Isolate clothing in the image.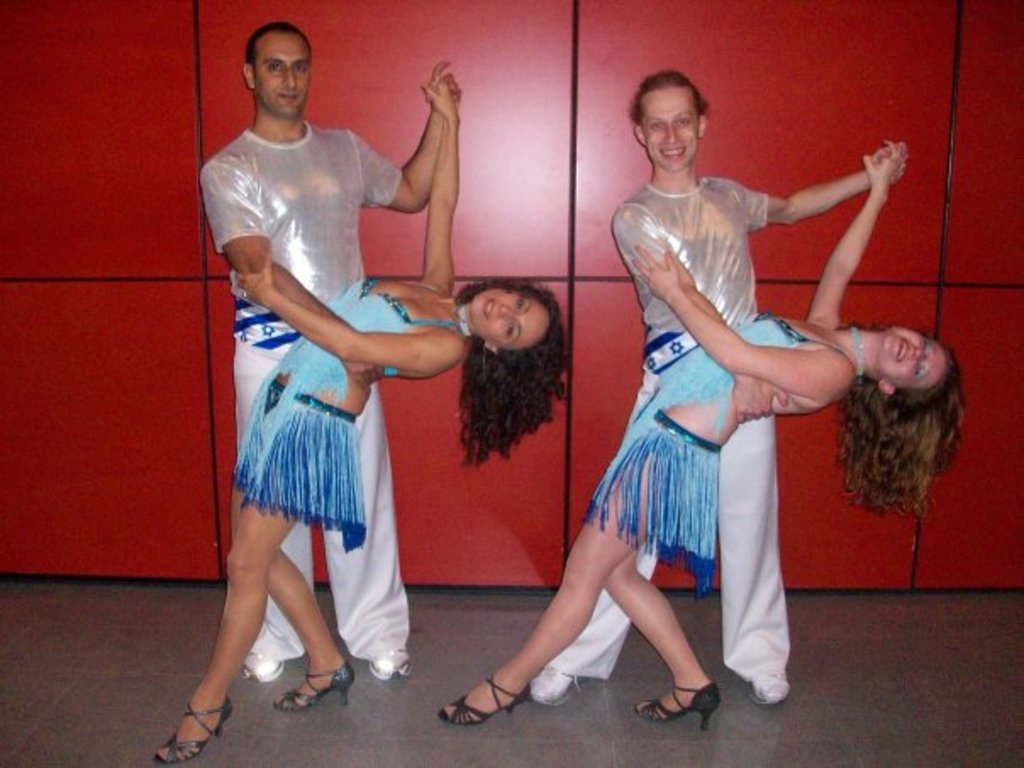
Isolated region: box(198, 120, 414, 658).
